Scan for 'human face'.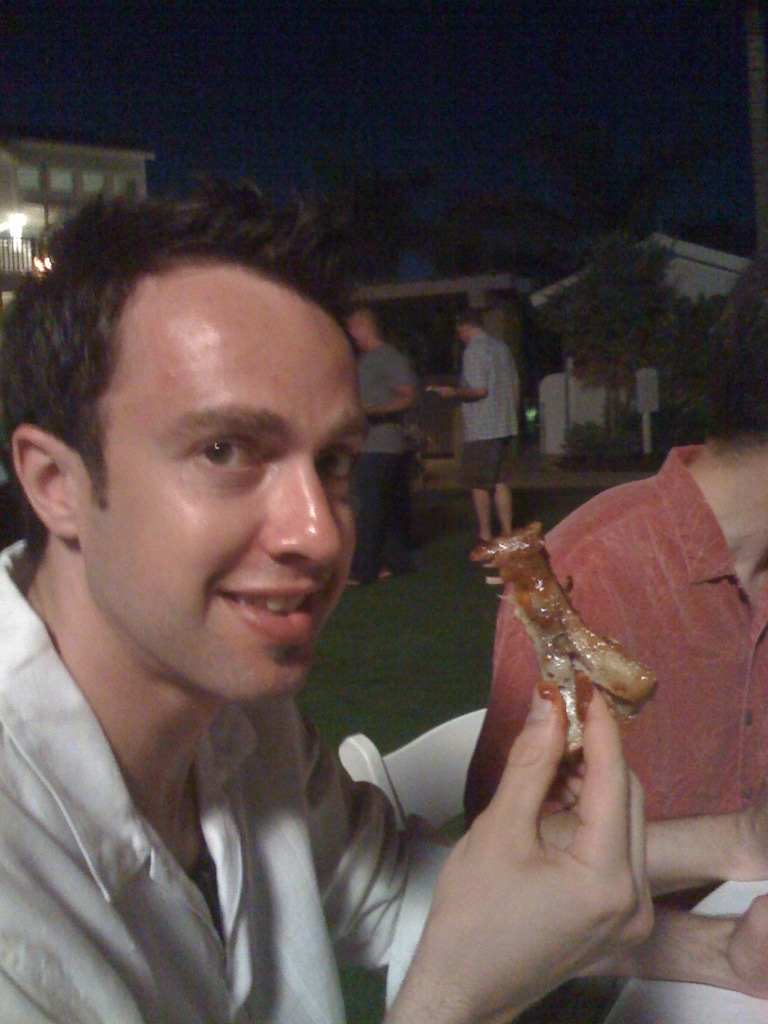
Scan result: x1=103, y1=306, x2=360, y2=697.
